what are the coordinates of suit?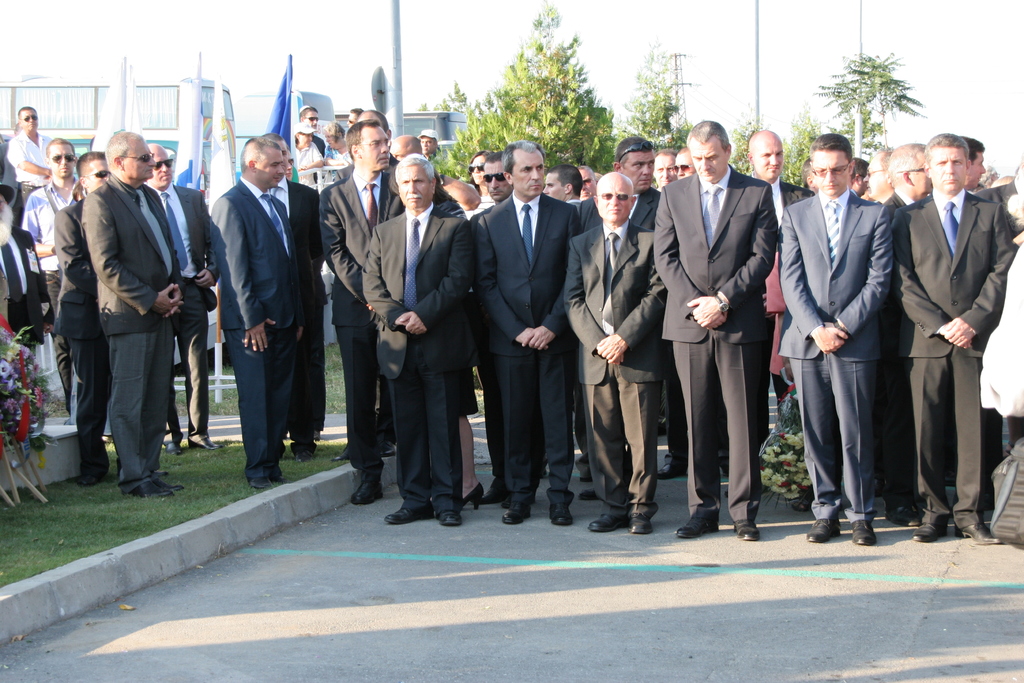
pyautogui.locateOnScreen(216, 170, 303, 461).
